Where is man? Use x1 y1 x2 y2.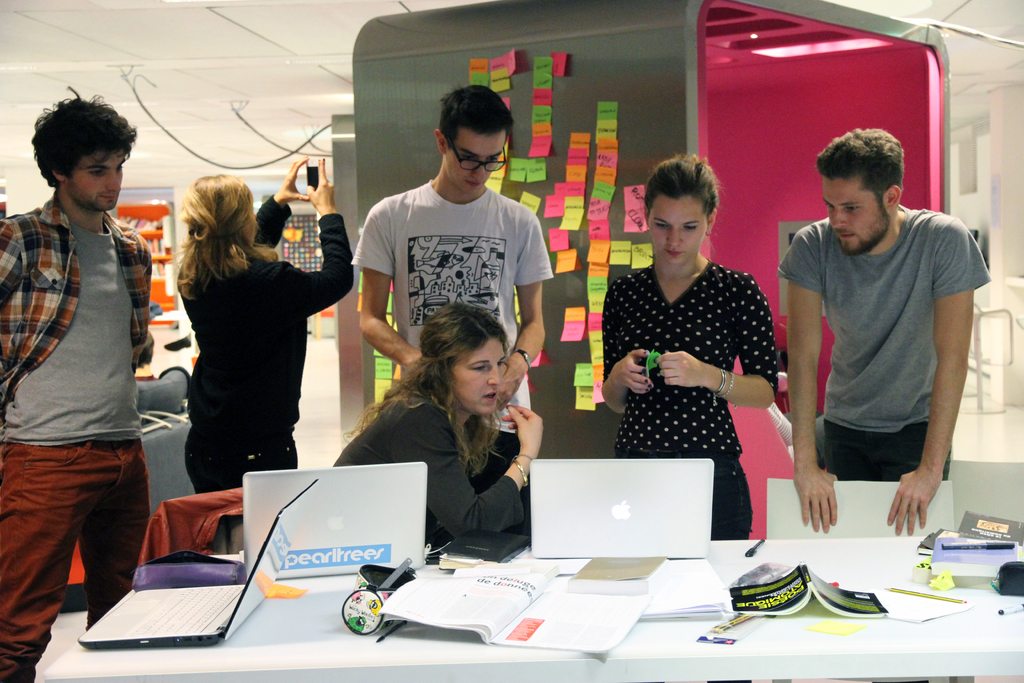
0 89 166 682.
